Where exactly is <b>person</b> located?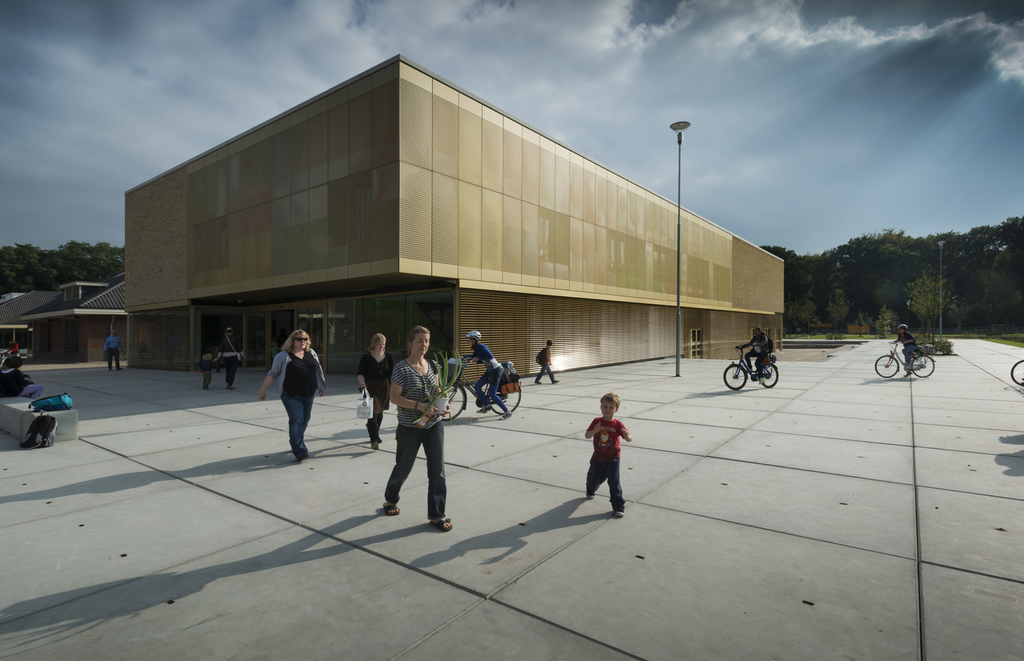
Its bounding box is <box>733,323,774,384</box>.
